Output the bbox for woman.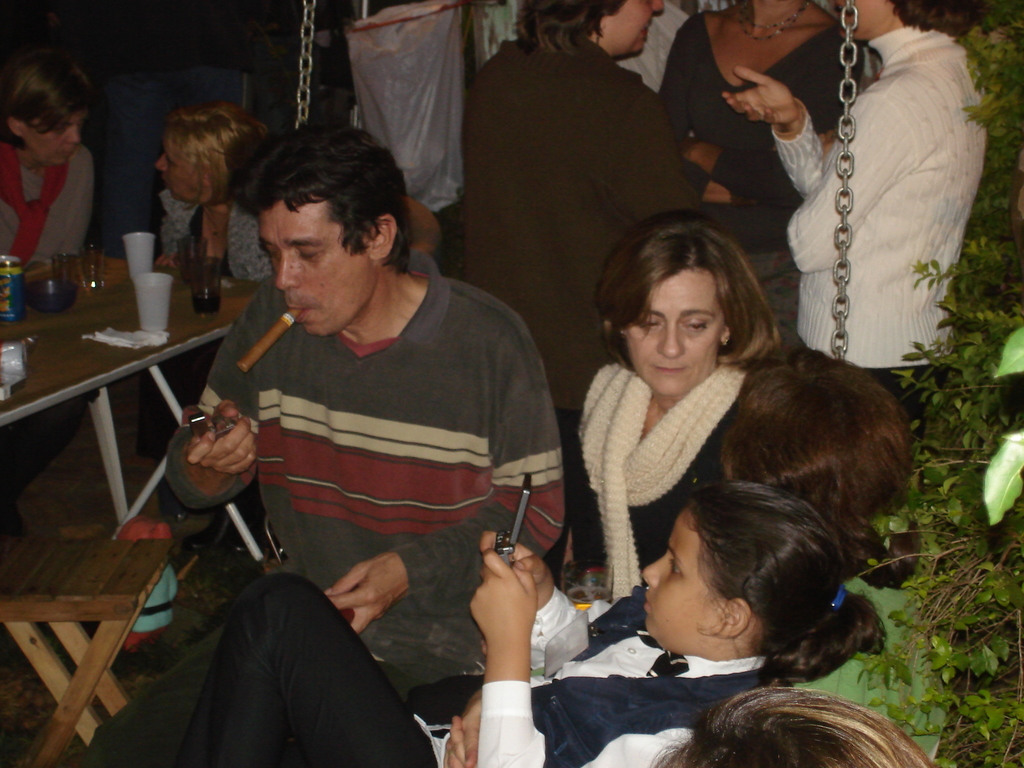
[left=716, top=0, right=989, bottom=441].
